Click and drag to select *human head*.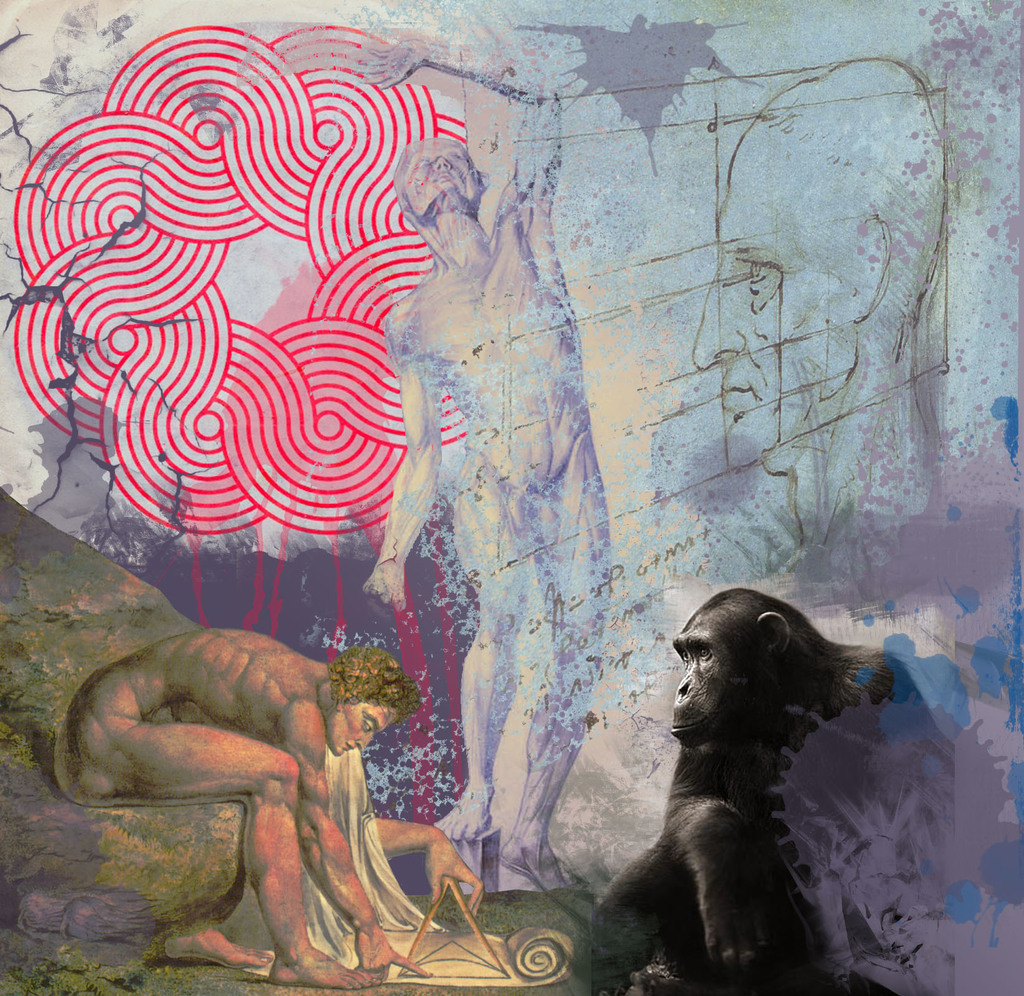
Selection: (x1=690, y1=54, x2=956, y2=477).
